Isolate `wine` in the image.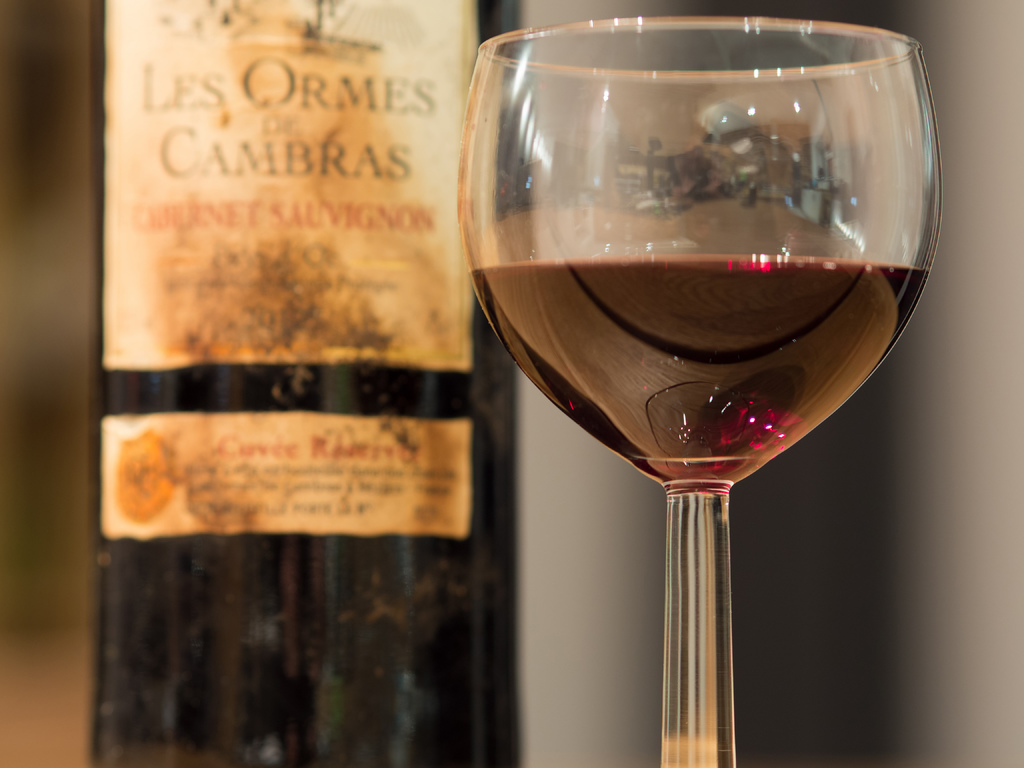
Isolated region: select_region(470, 253, 926, 495).
